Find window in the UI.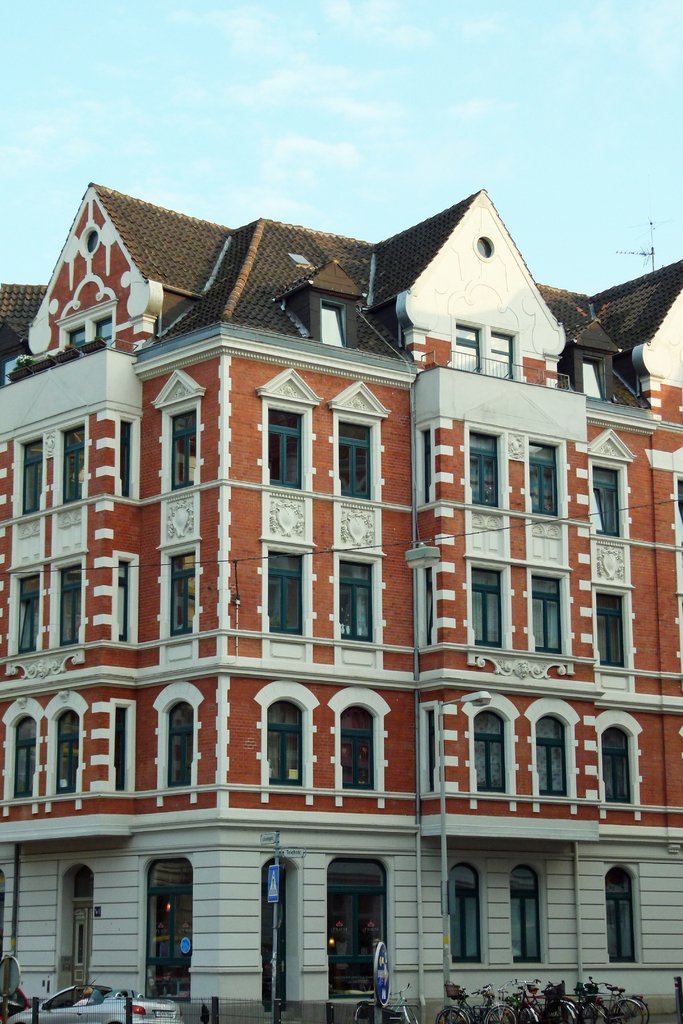
UI element at 527 440 561 529.
